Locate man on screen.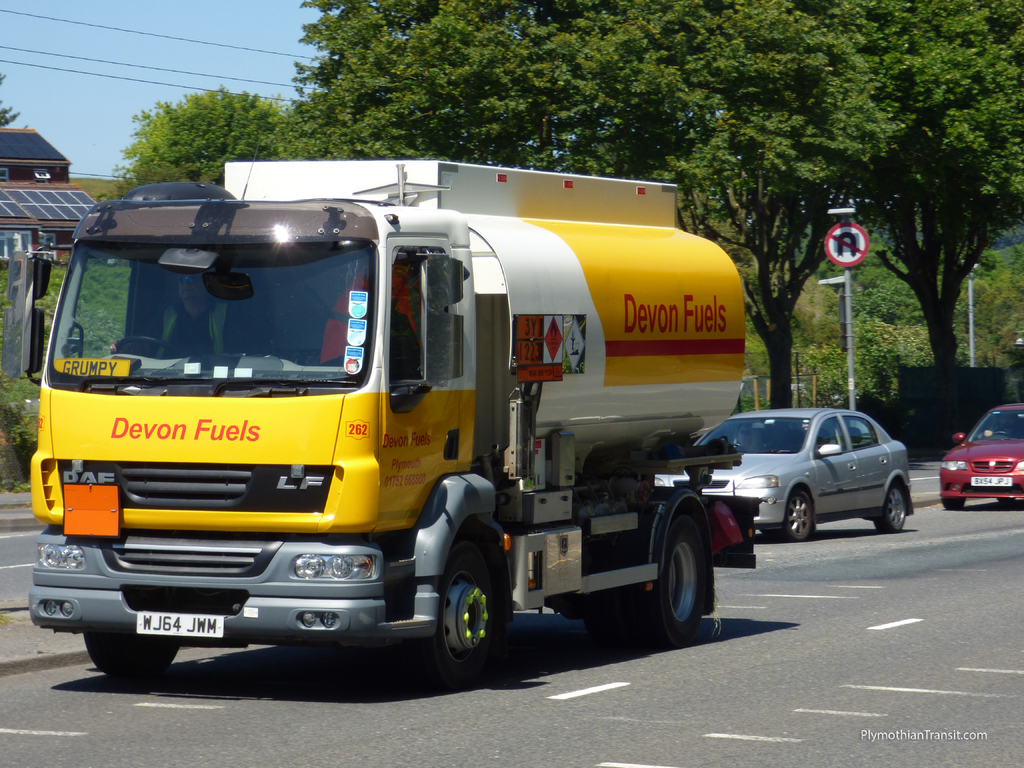
On screen at (114, 262, 250, 360).
